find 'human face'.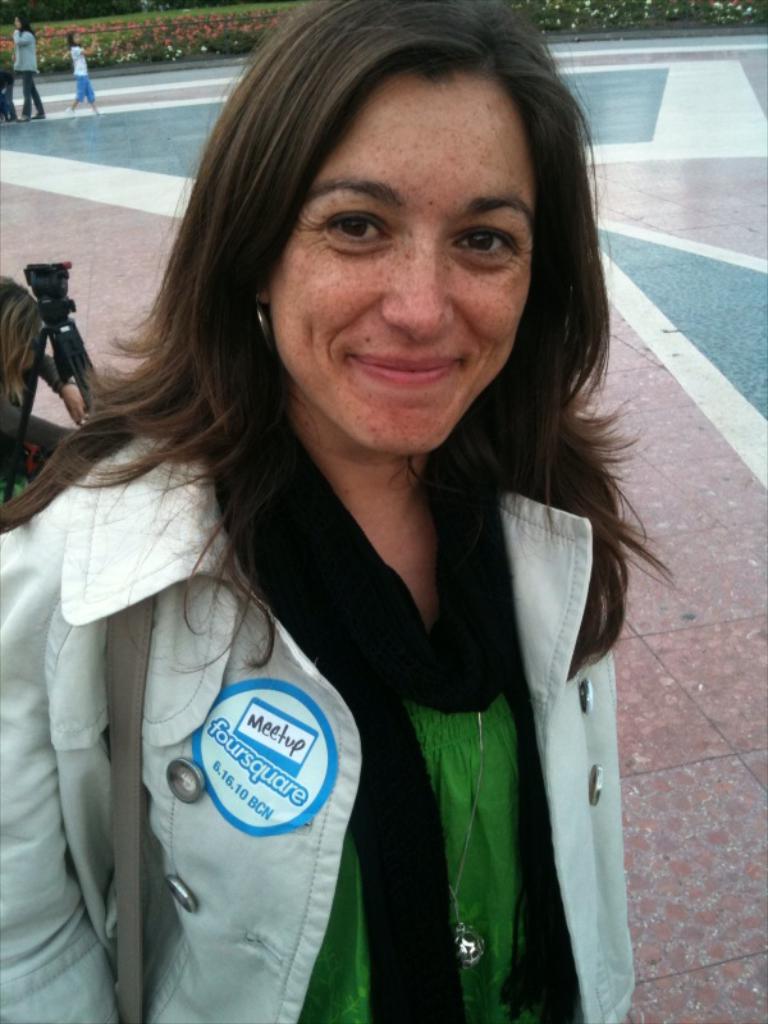
left=284, top=79, right=529, bottom=454.
